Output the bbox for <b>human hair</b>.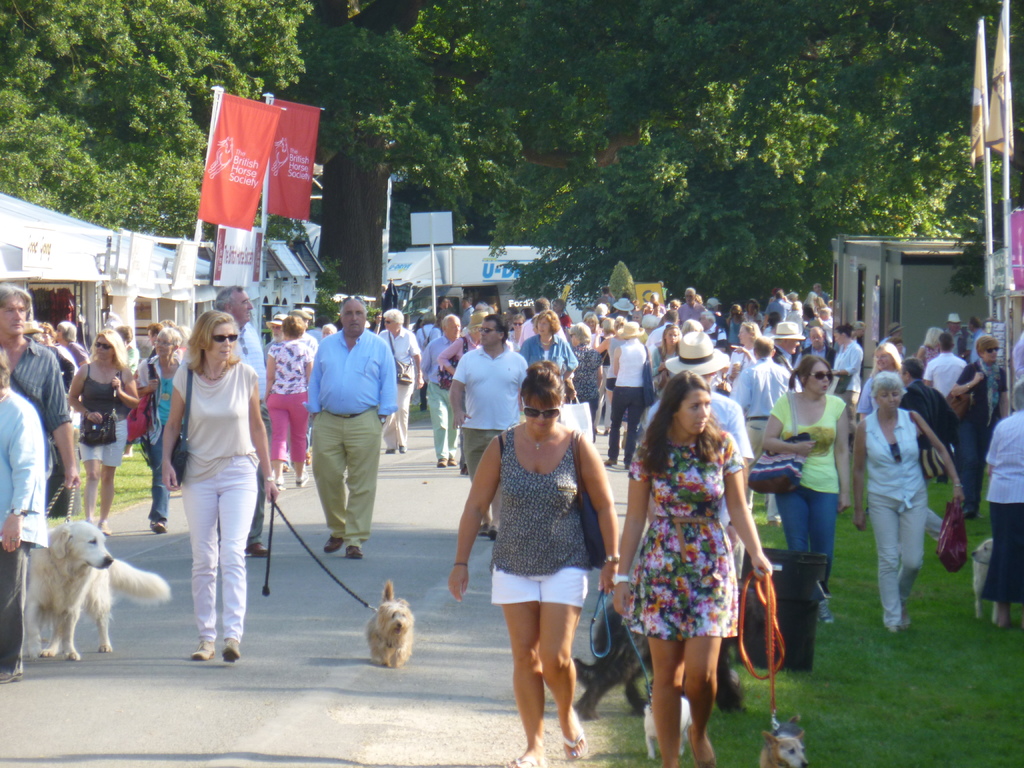
pyautogui.locateOnScreen(321, 323, 337, 337).
